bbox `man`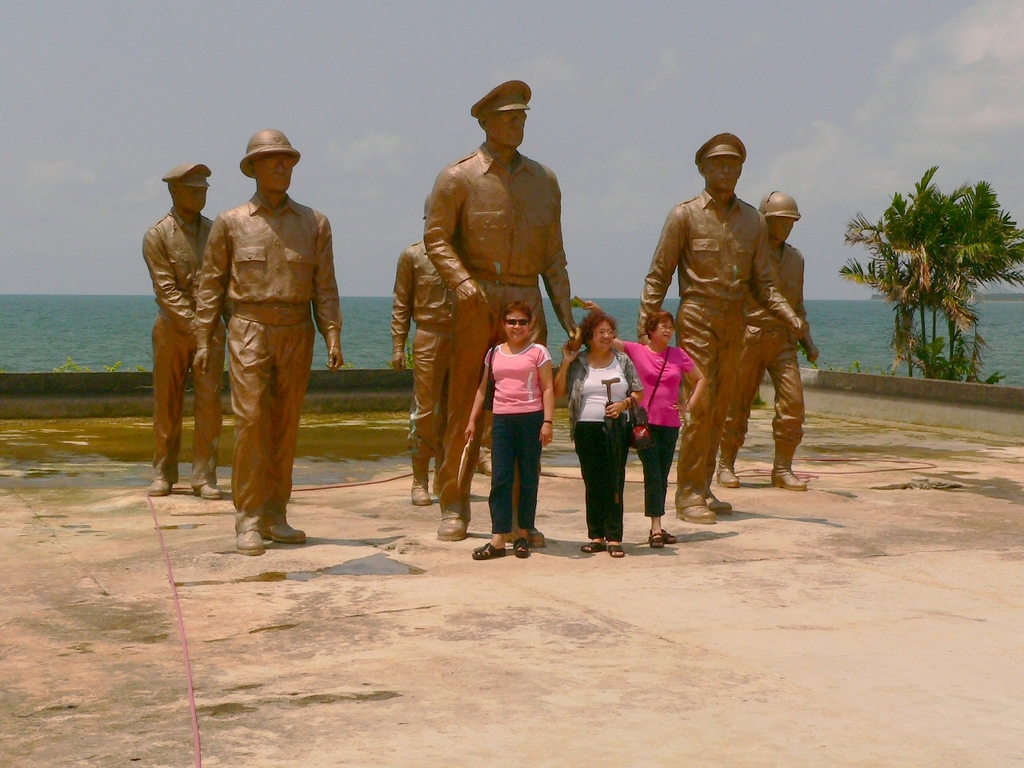
<box>189,127,342,559</box>
